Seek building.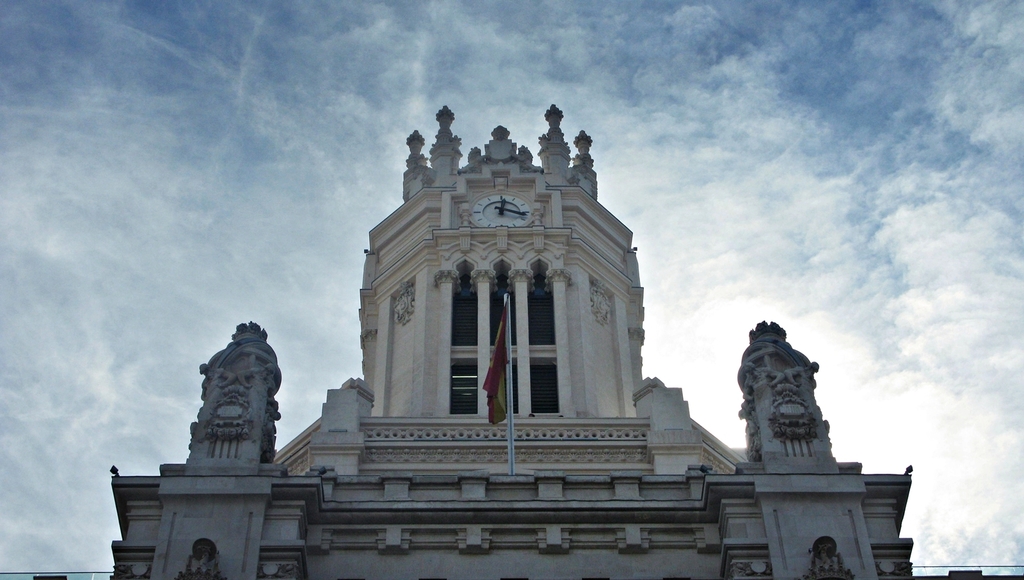
region(107, 94, 911, 579).
